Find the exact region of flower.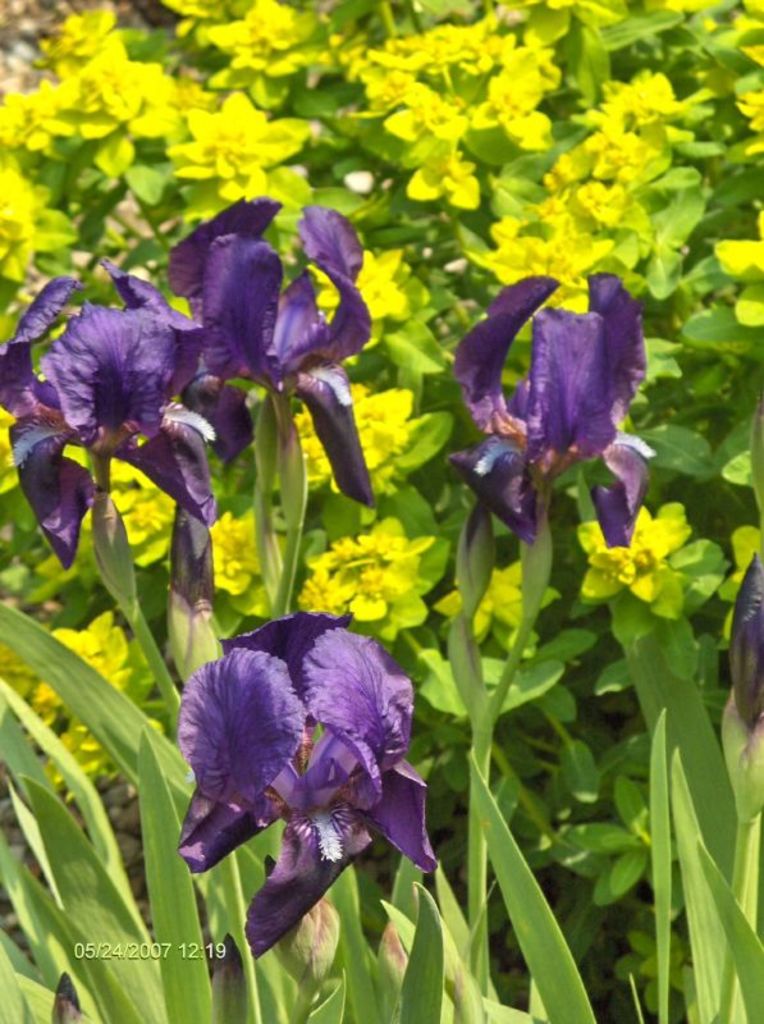
Exact region: rect(174, 593, 445, 942).
